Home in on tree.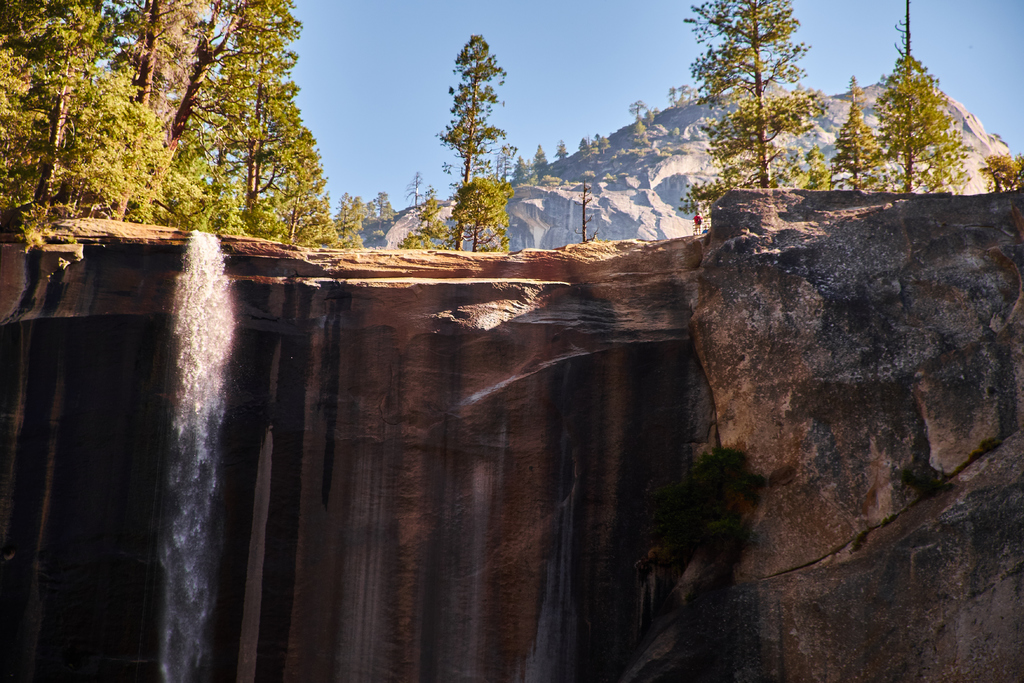
Homed in at 827,78,887,189.
